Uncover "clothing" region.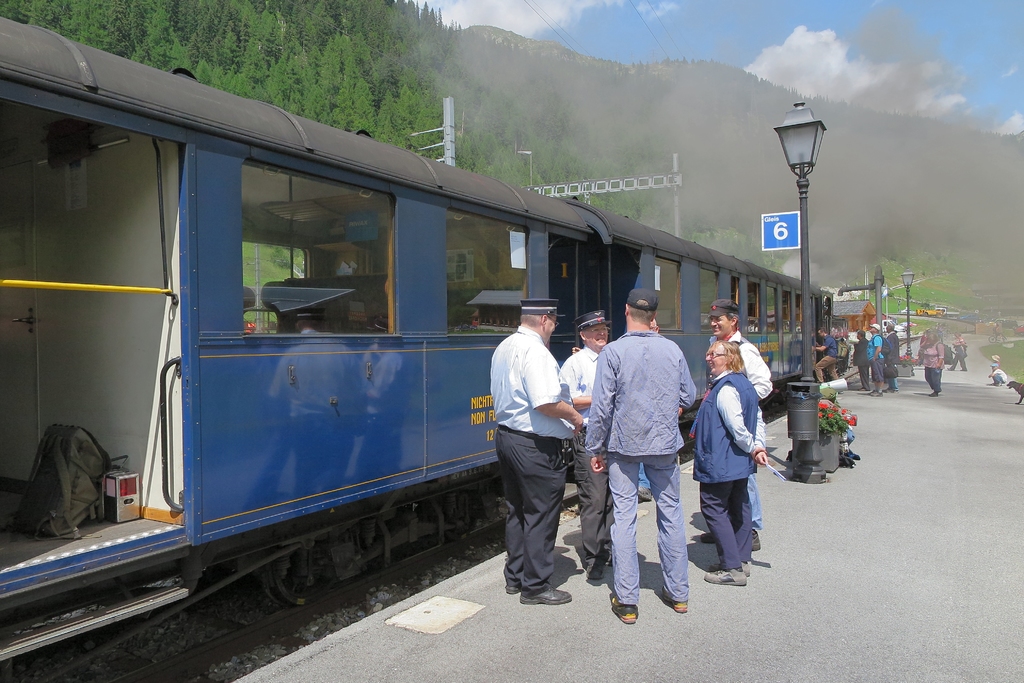
Uncovered: <bbox>566, 336, 632, 594</bbox>.
